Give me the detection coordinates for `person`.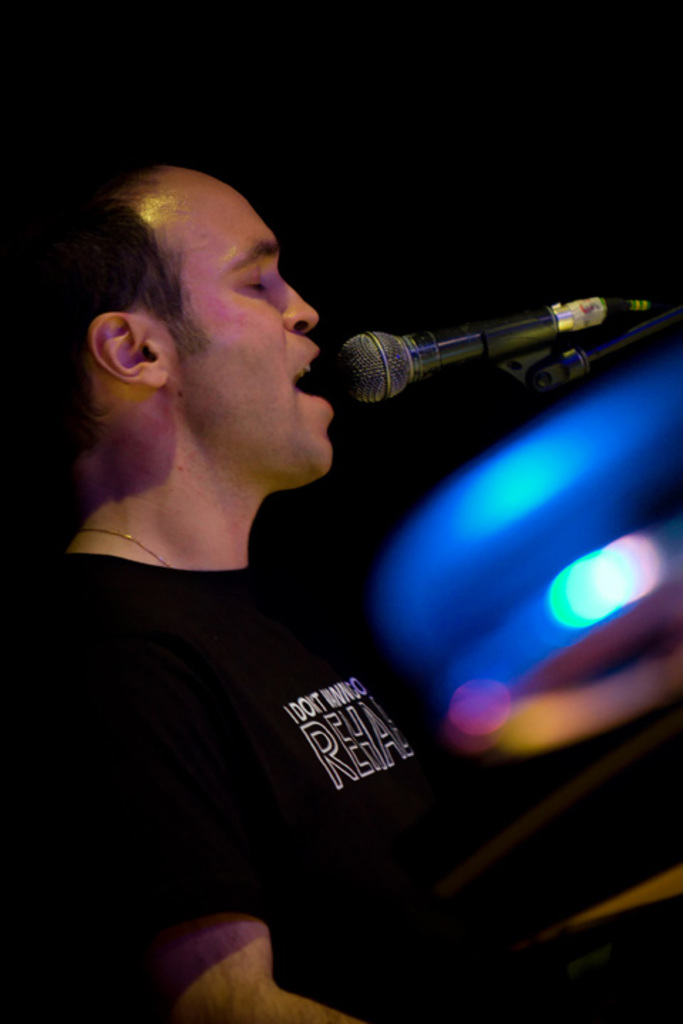
4 169 518 1023.
